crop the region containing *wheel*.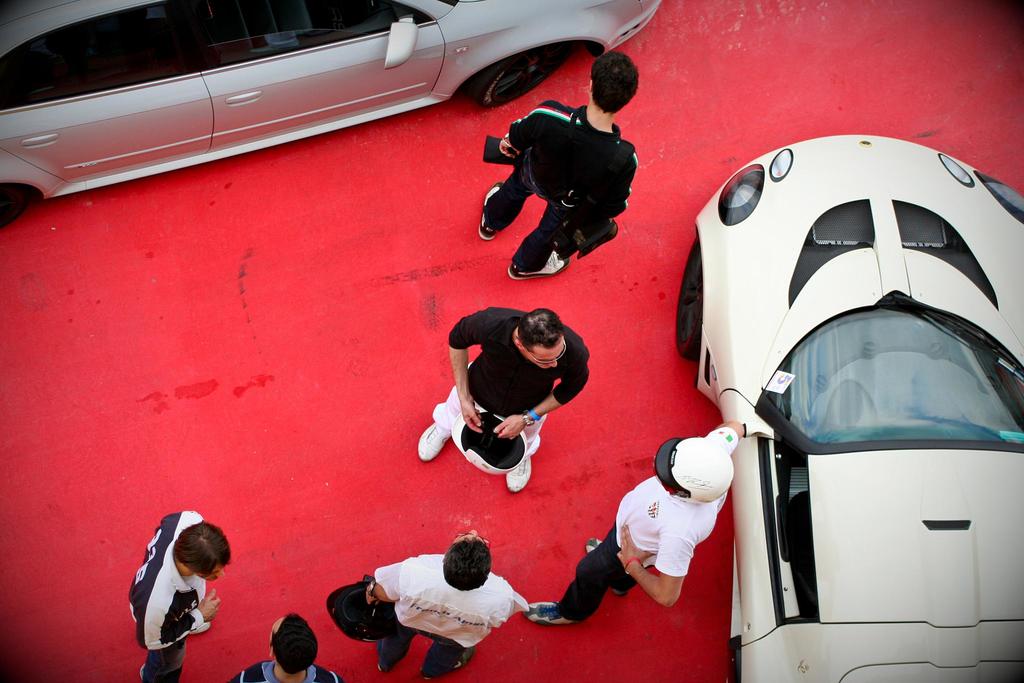
Crop region: [left=474, top=38, right=554, bottom=103].
